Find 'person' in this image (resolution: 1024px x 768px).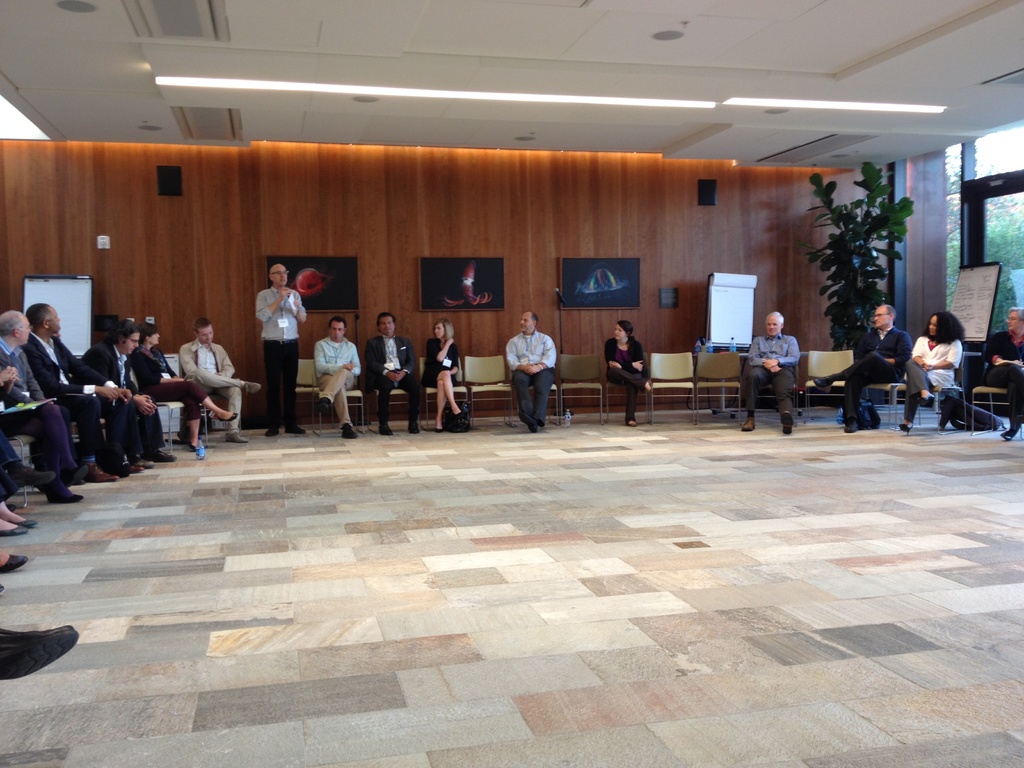
[x1=175, y1=315, x2=257, y2=443].
